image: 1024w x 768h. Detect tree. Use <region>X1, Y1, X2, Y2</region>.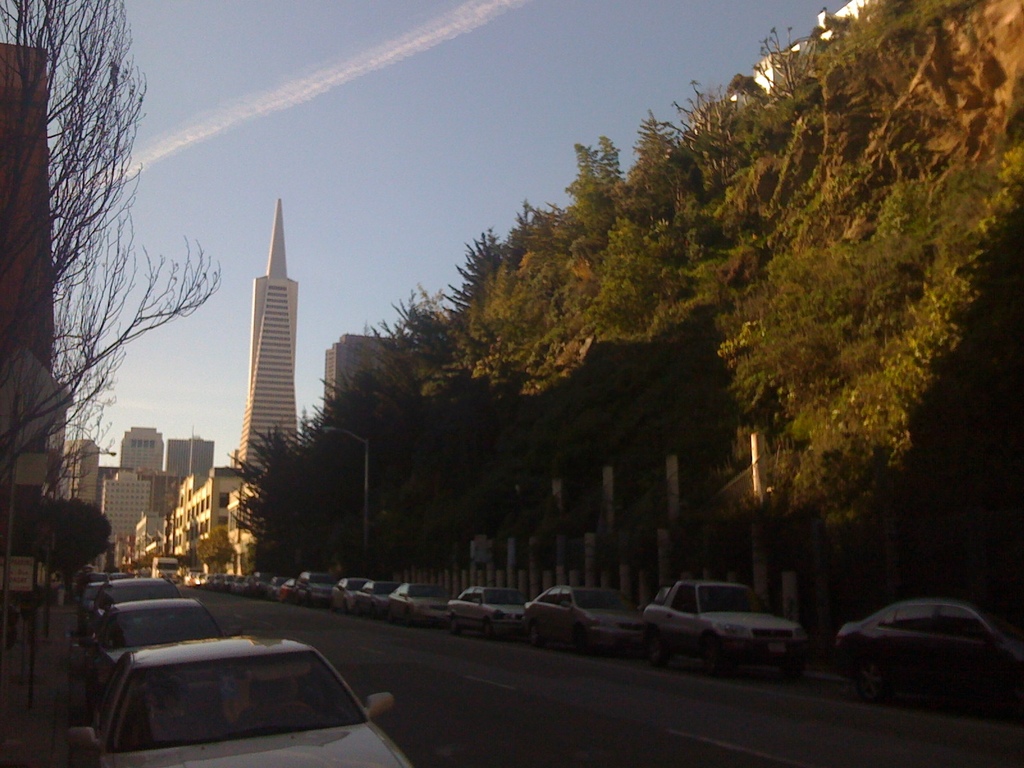
<region>19, 497, 113, 595</region>.
